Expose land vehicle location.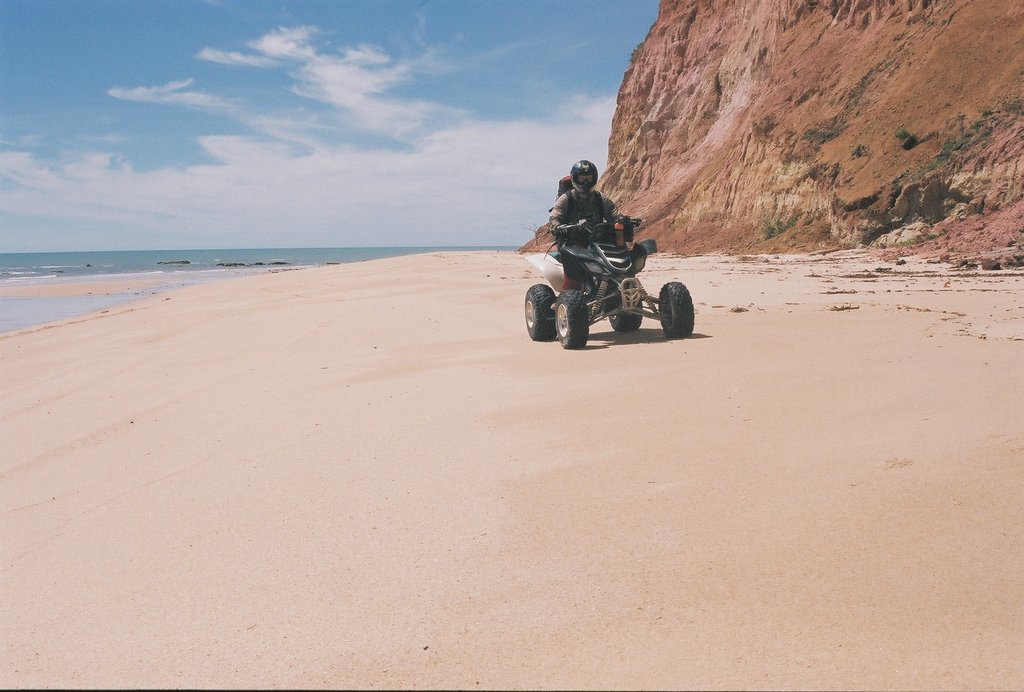
Exposed at 522 196 702 351.
